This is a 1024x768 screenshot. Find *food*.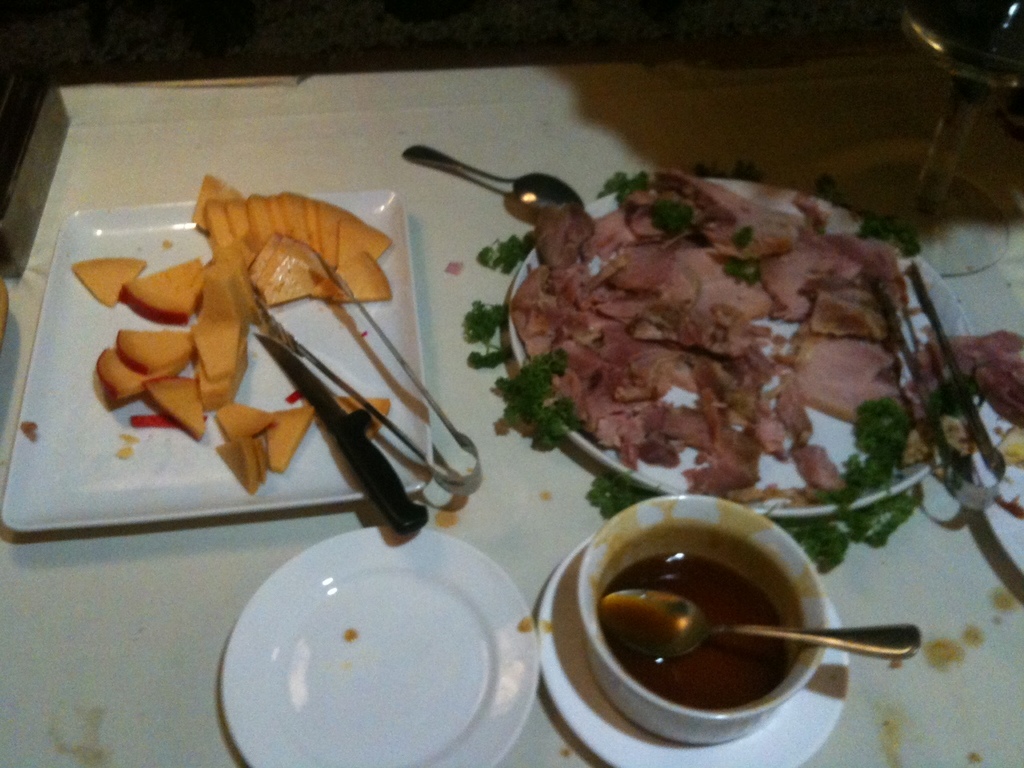
Bounding box: (938, 325, 1023, 514).
